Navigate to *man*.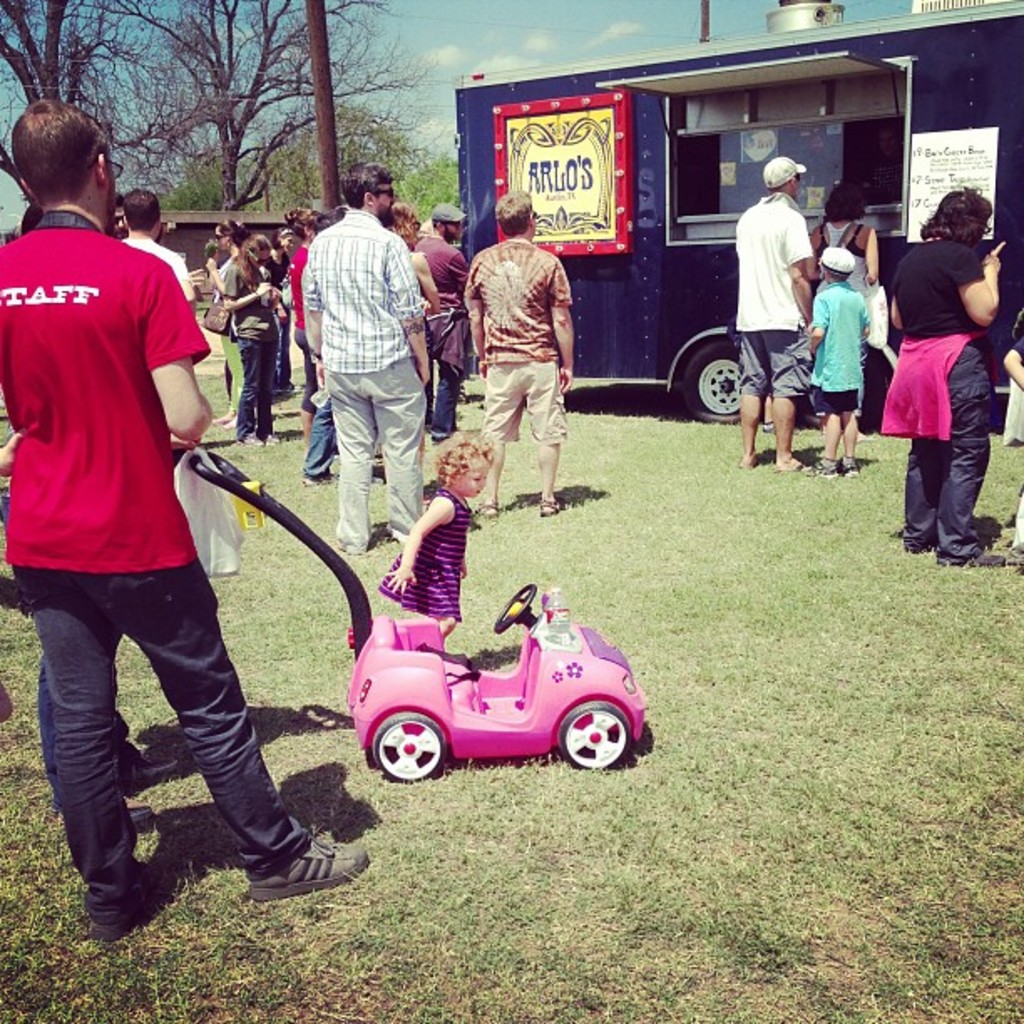
Navigation target: 303, 161, 432, 554.
